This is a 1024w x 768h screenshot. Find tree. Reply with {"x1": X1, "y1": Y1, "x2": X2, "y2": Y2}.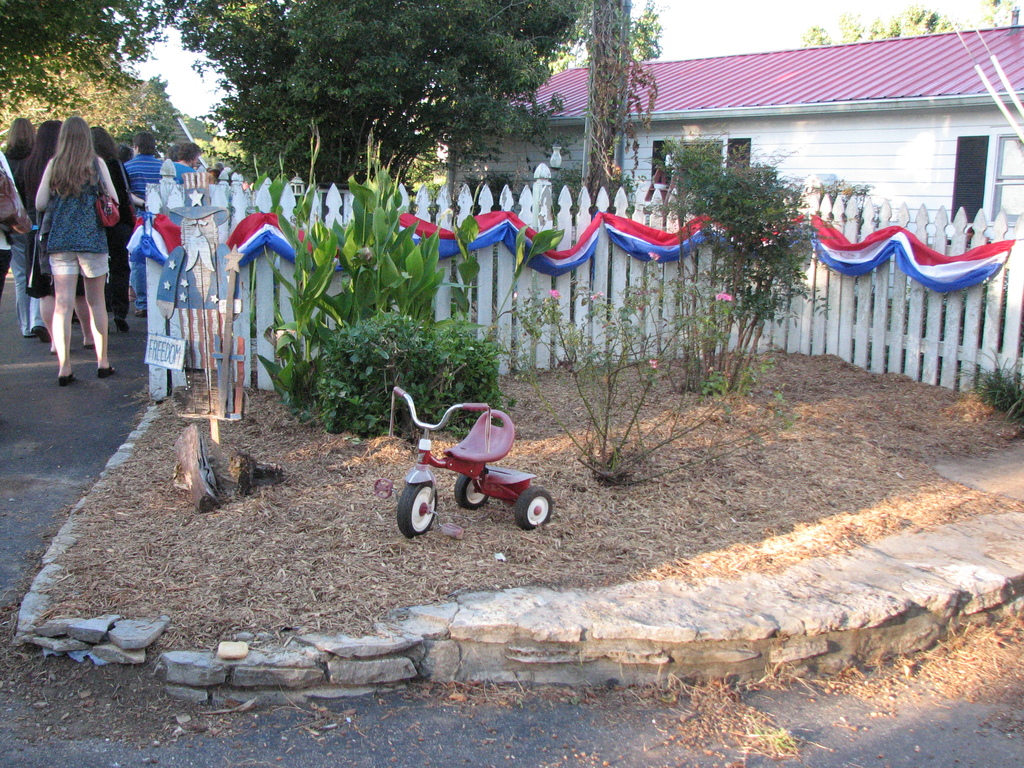
{"x1": 0, "y1": 0, "x2": 168, "y2": 150}.
